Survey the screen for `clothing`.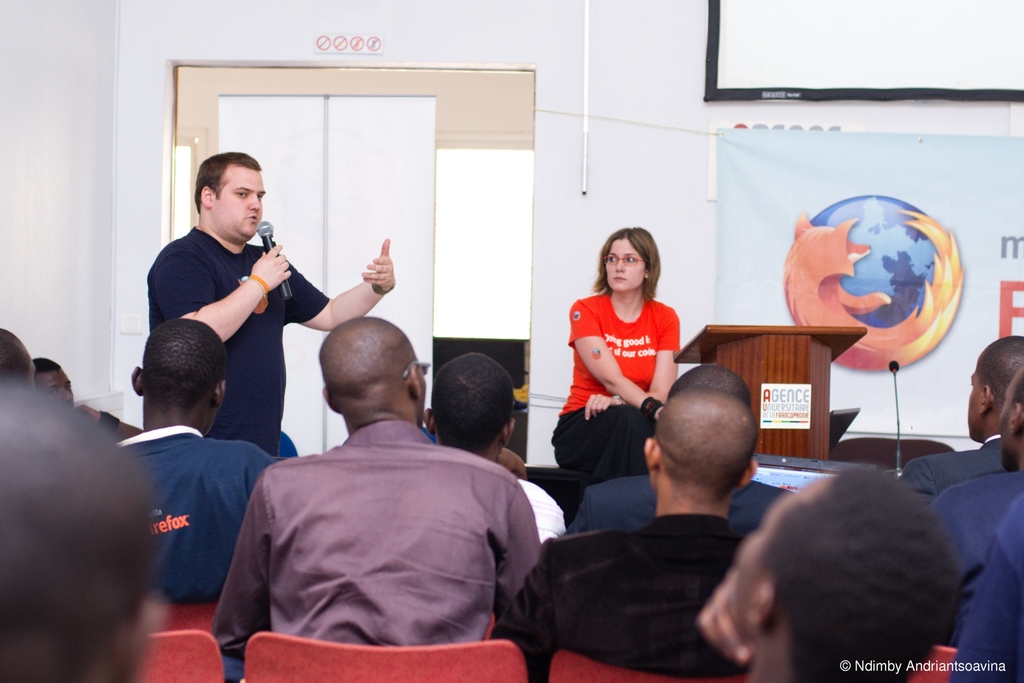
Survey found: bbox=(118, 418, 274, 627).
